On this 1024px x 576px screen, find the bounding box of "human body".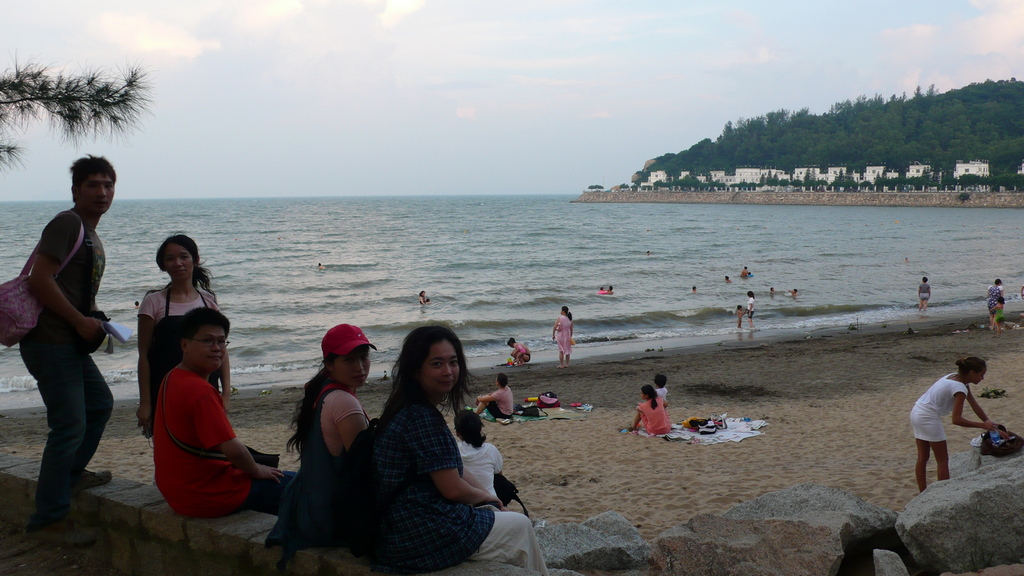
Bounding box: 332:322:556:575.
